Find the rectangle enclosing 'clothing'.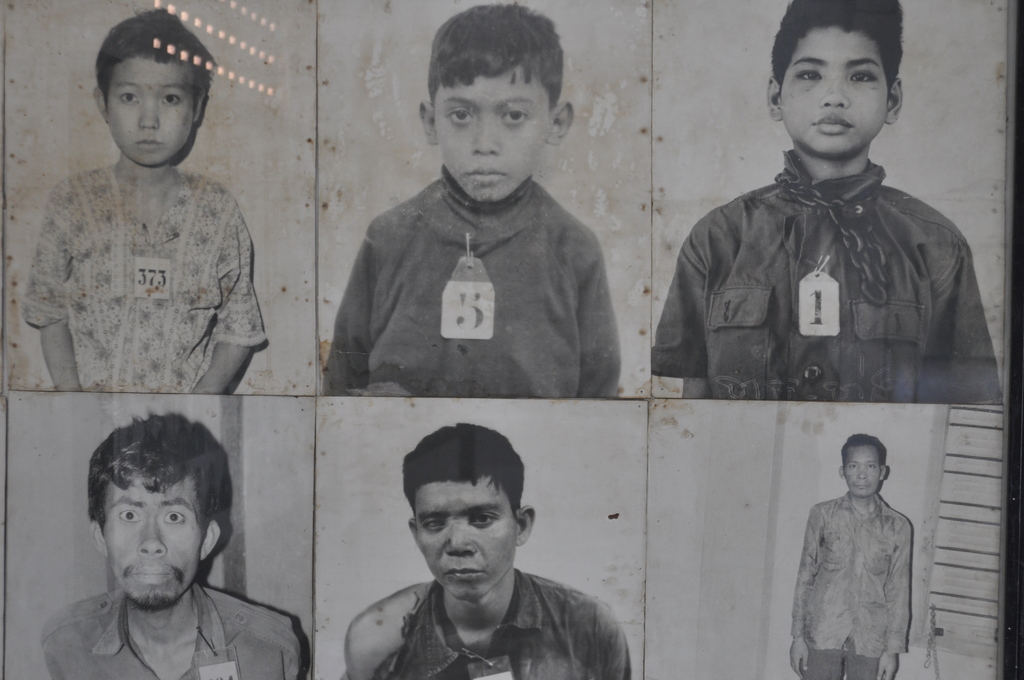
locate(38, 584, 306, 679).
